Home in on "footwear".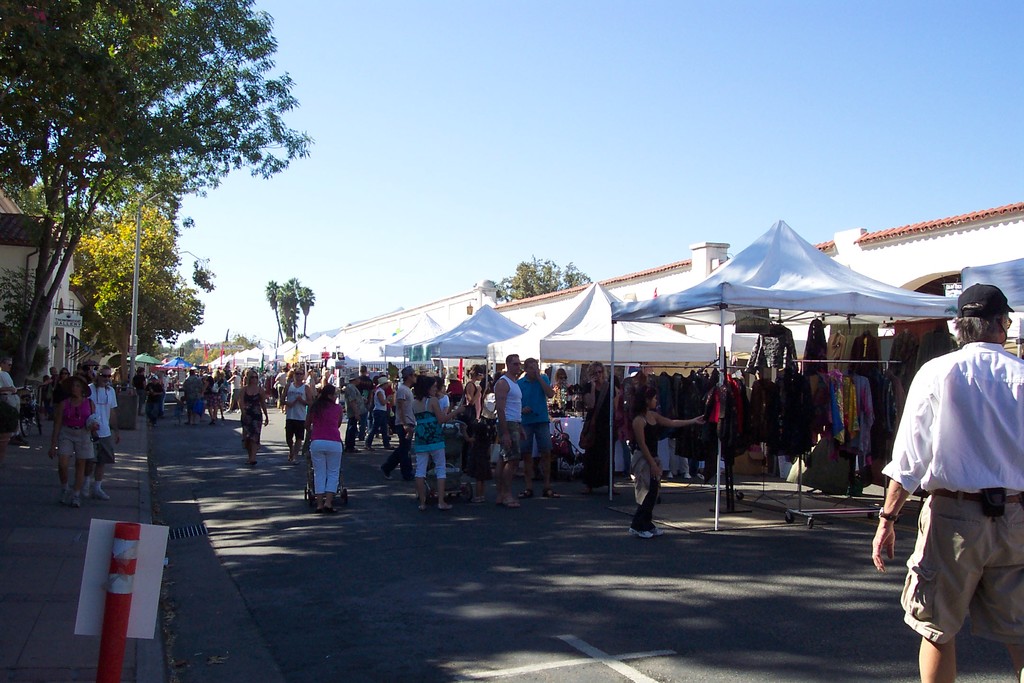
Homed in at (504,498,519,511).
